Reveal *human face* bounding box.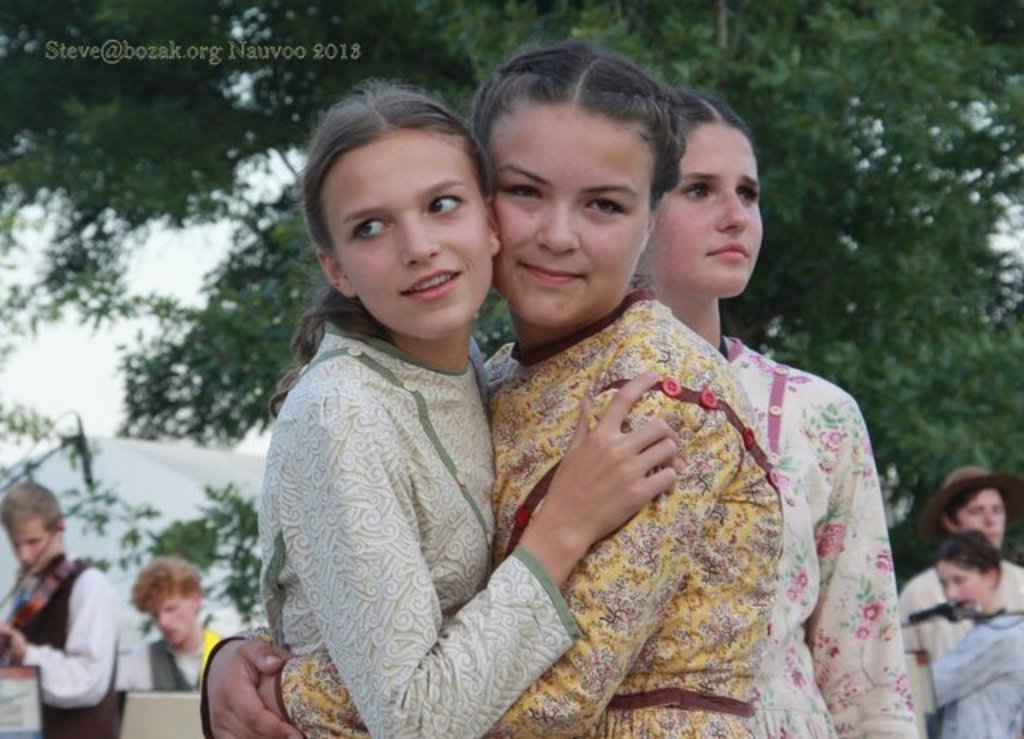
Revealed: select_region(490, 104, 656, 325).
